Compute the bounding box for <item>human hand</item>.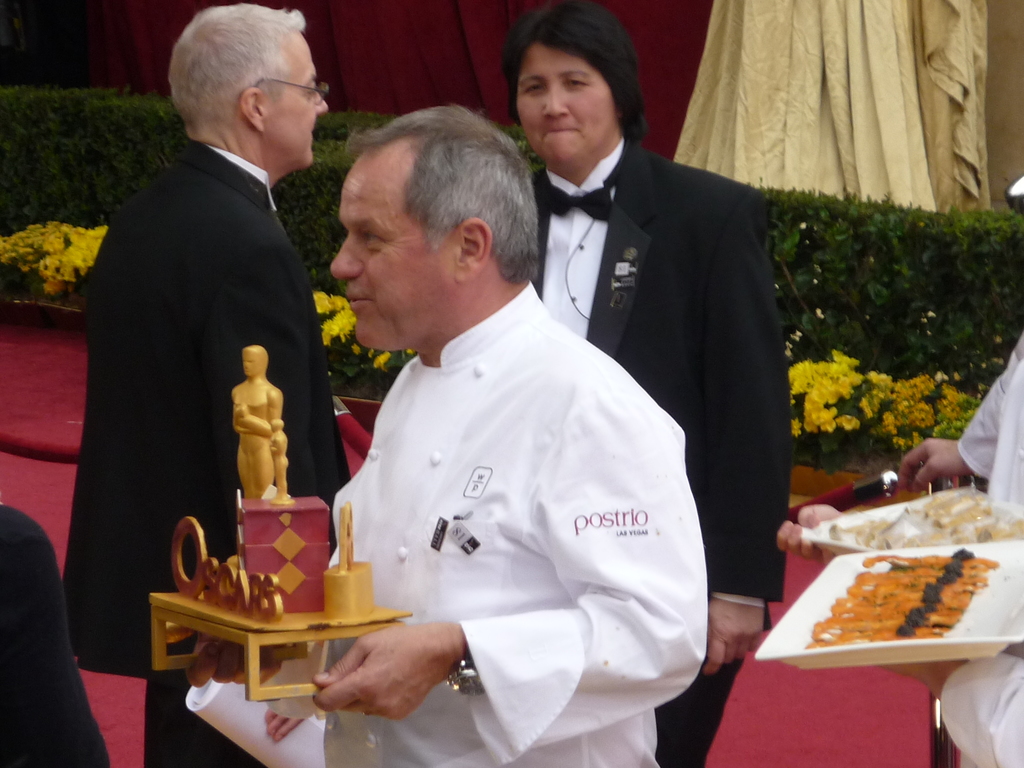
[703, 598, 769, 679].
